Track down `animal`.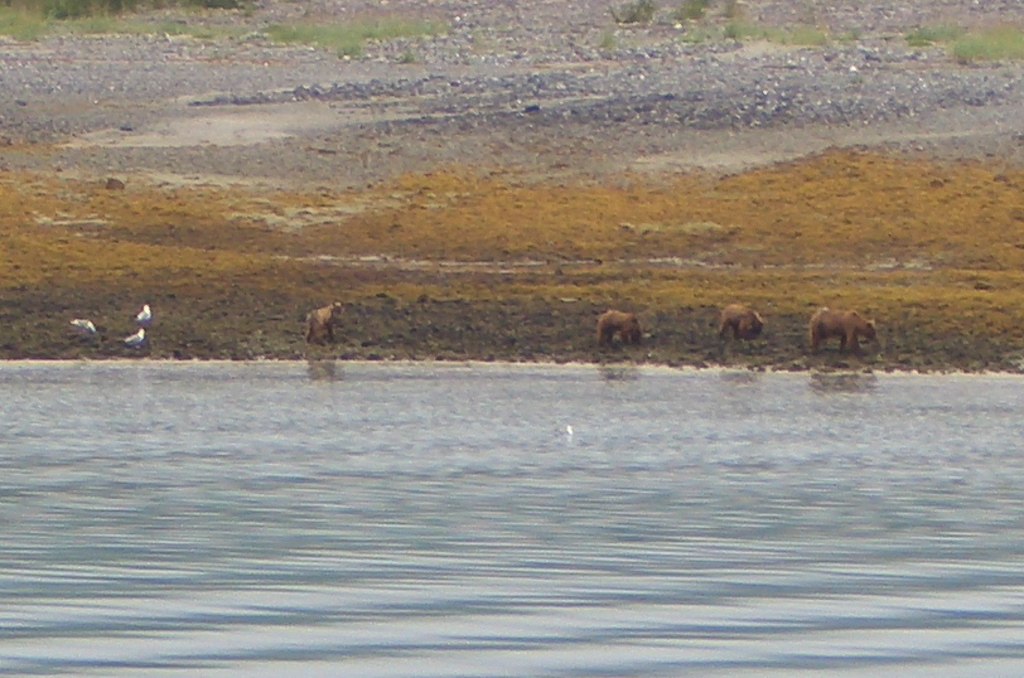
Tracked to {"left": 715, "top": 301, "right": 767, "bottom": 342}.
